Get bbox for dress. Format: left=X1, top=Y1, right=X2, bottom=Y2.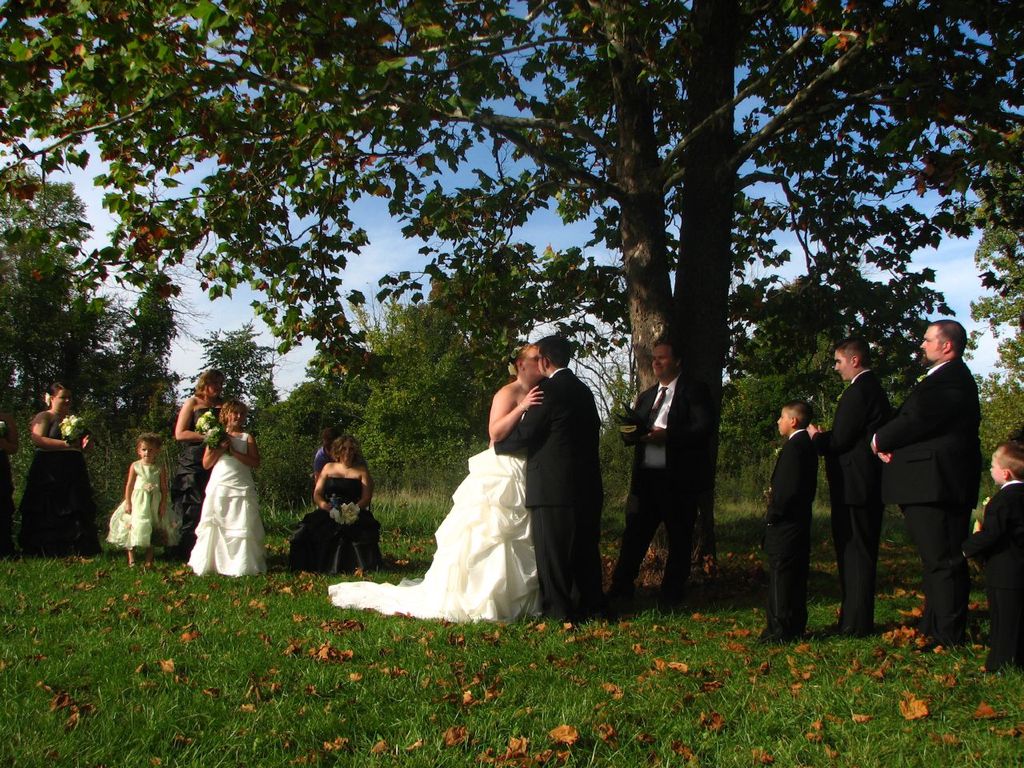
left=19, top=413, right=103, bottom=557.
